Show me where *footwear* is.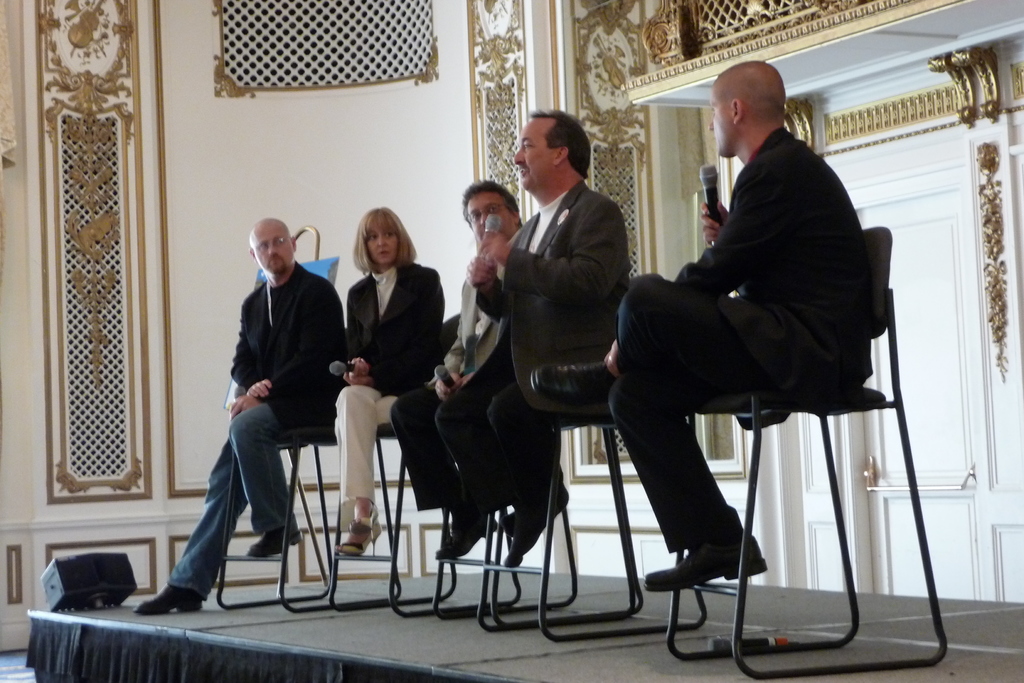
*footwear* is at 250,516,300,557.
